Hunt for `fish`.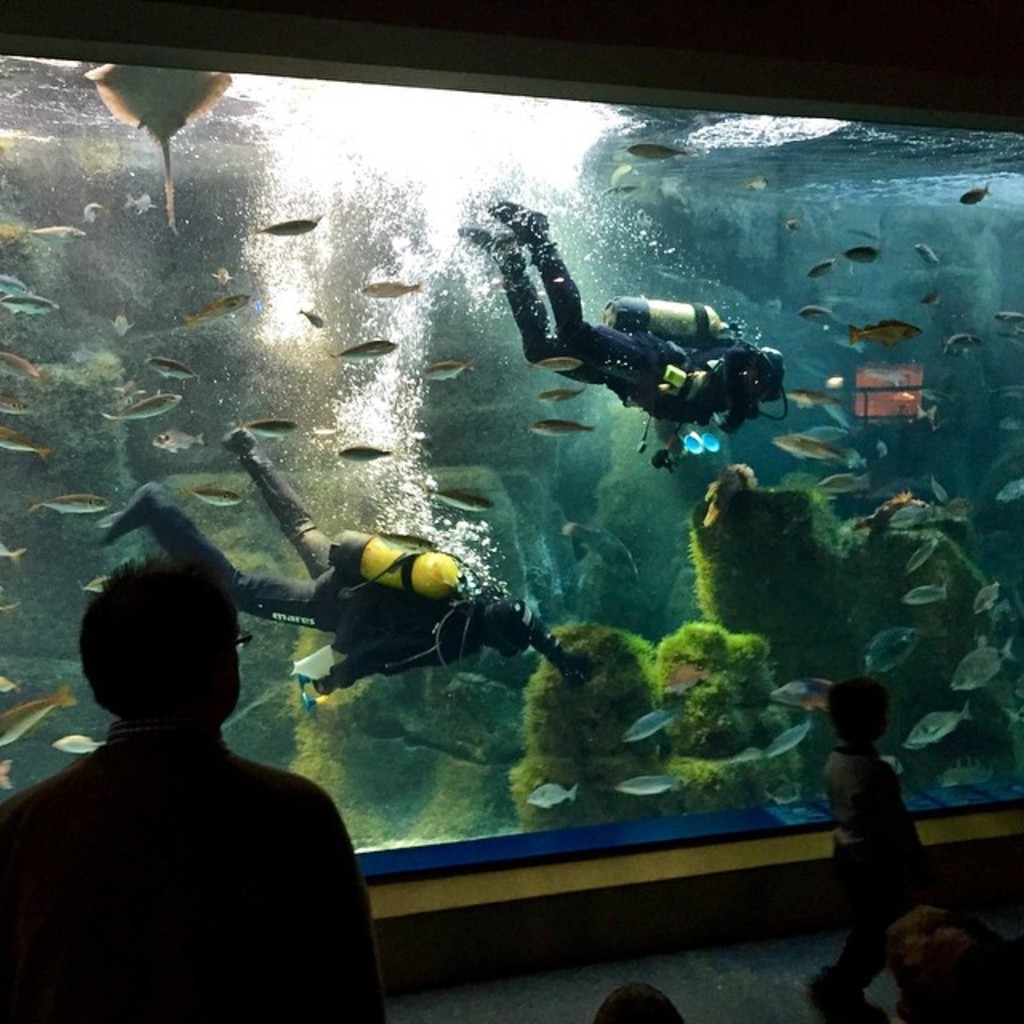
Hunted down at {"x1": 0, "y1": 762, "x2": 13, "y2": 792}.
